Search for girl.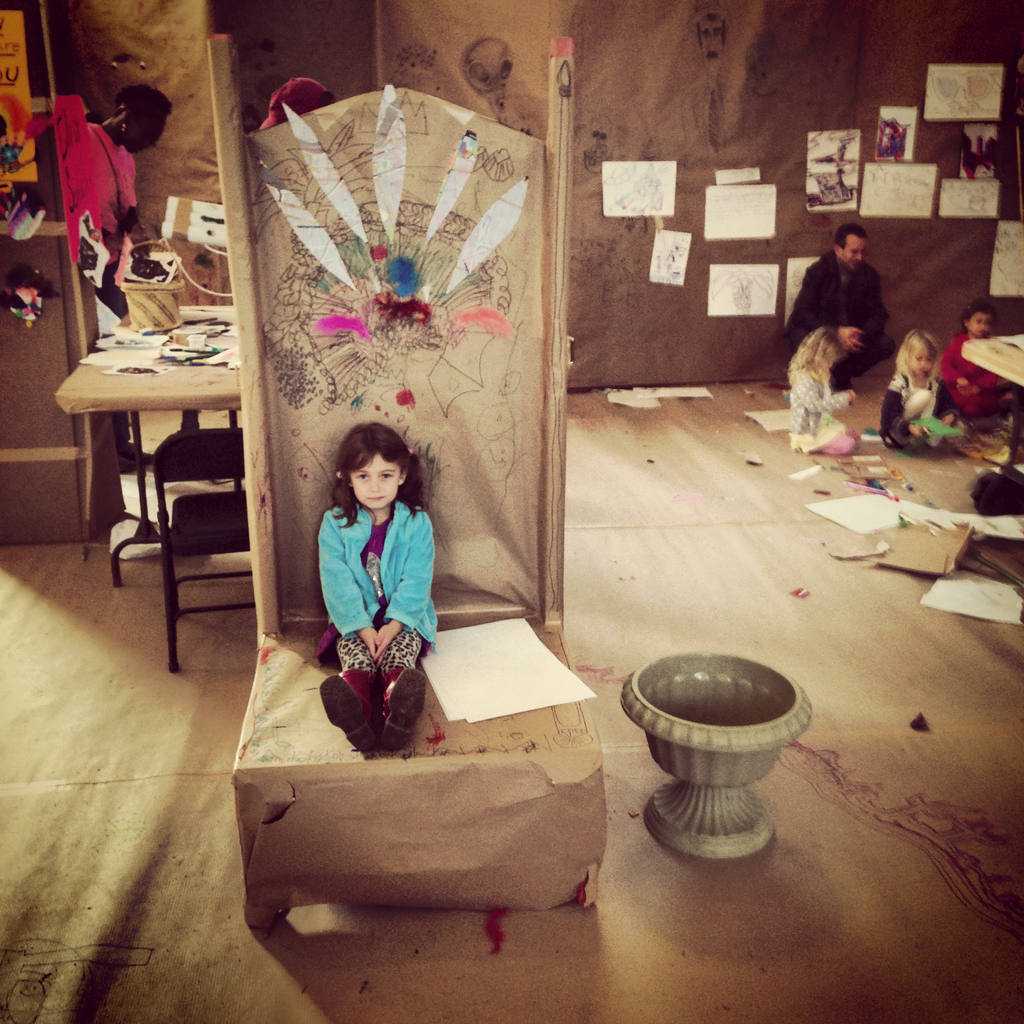
Found at 786 328 861 457.
